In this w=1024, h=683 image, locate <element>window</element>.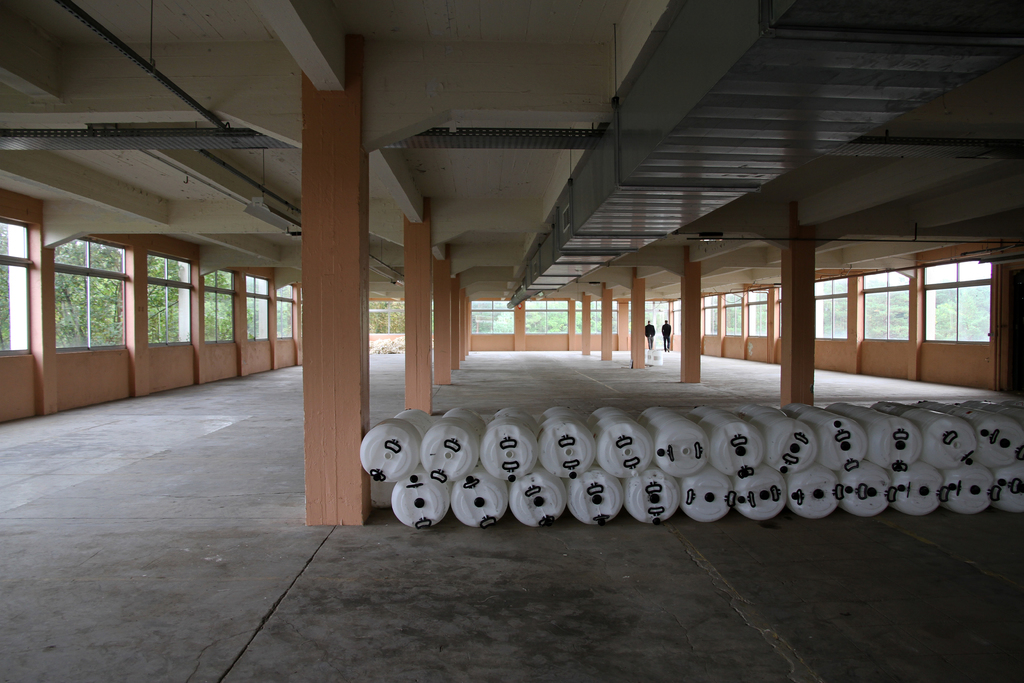
Bounding box: box=[700, 297, 717, 335].
